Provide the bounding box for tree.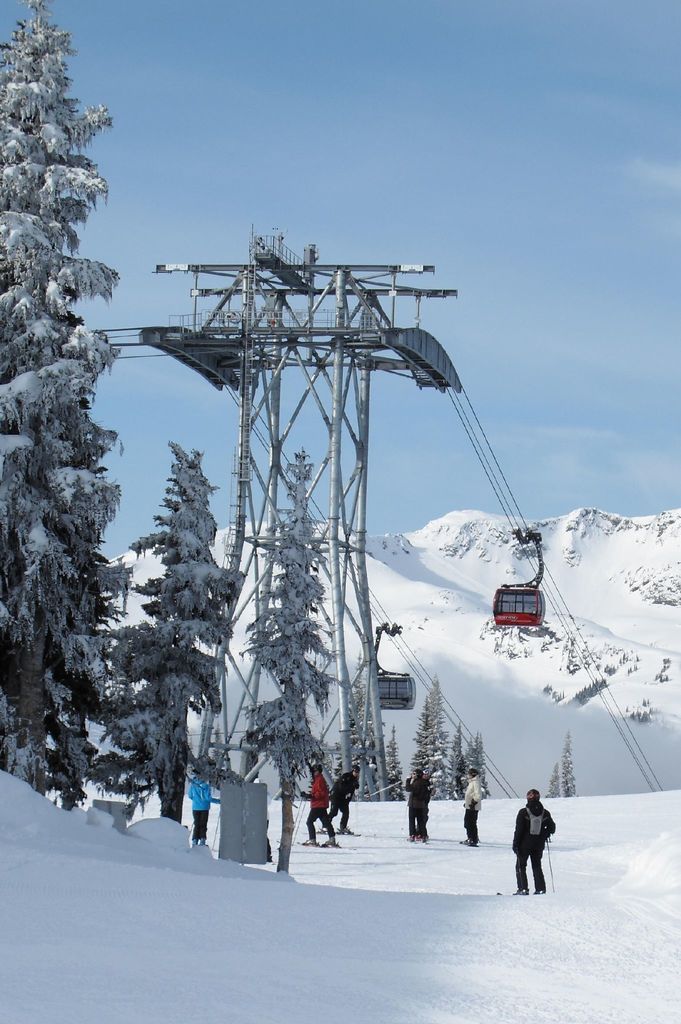
(x1=93, y1=440, x2=236, y2=835).
